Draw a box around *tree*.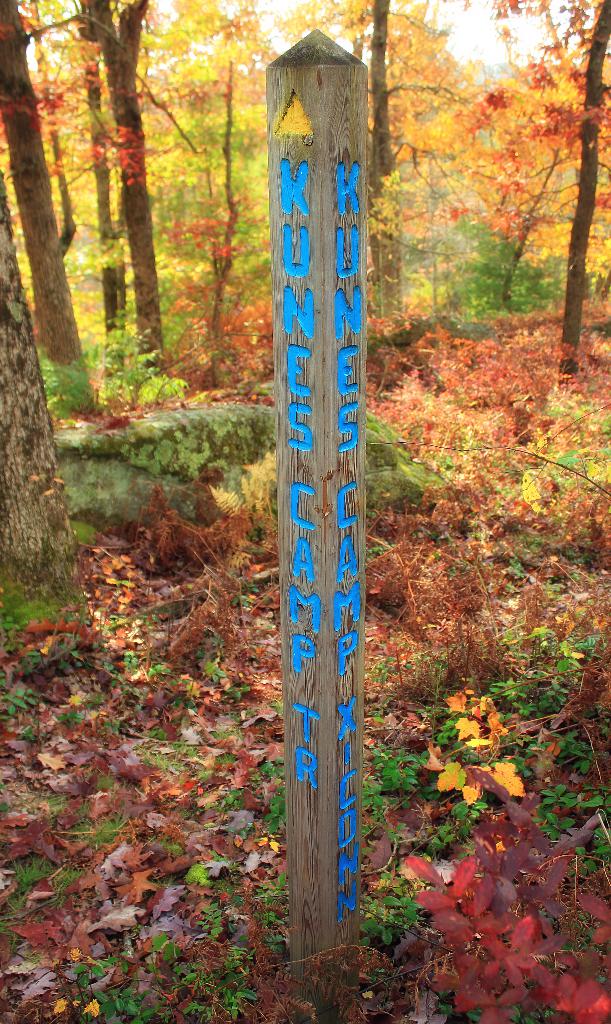
region(0, 6, 98, 411).
